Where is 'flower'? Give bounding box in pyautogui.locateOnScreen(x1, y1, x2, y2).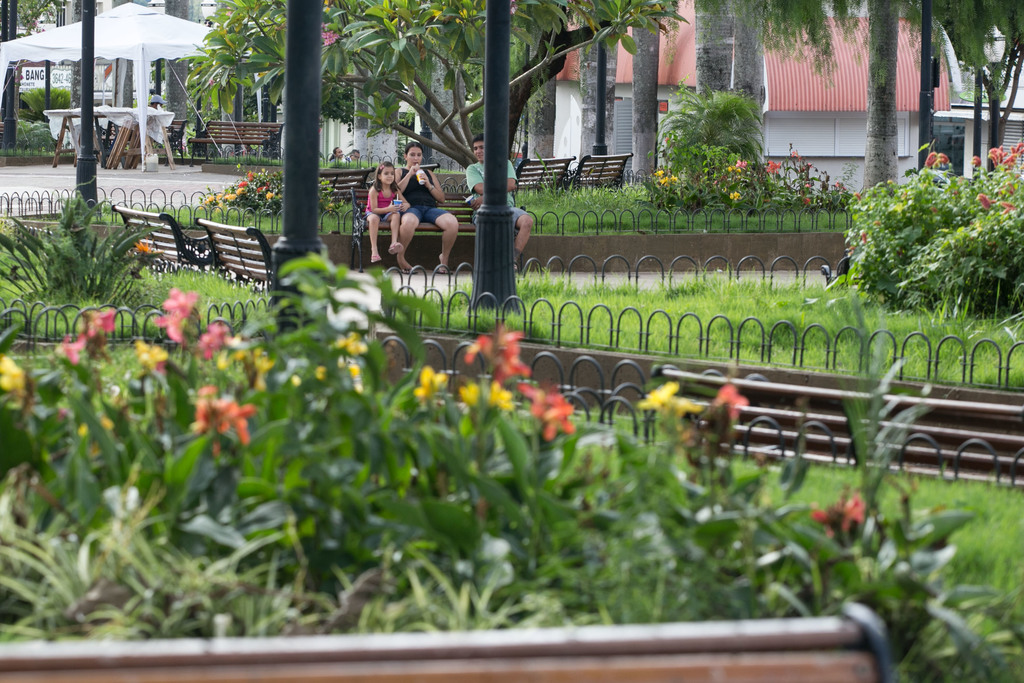
pyautogui.locateOnScreen(711, 382, 750, 421).
